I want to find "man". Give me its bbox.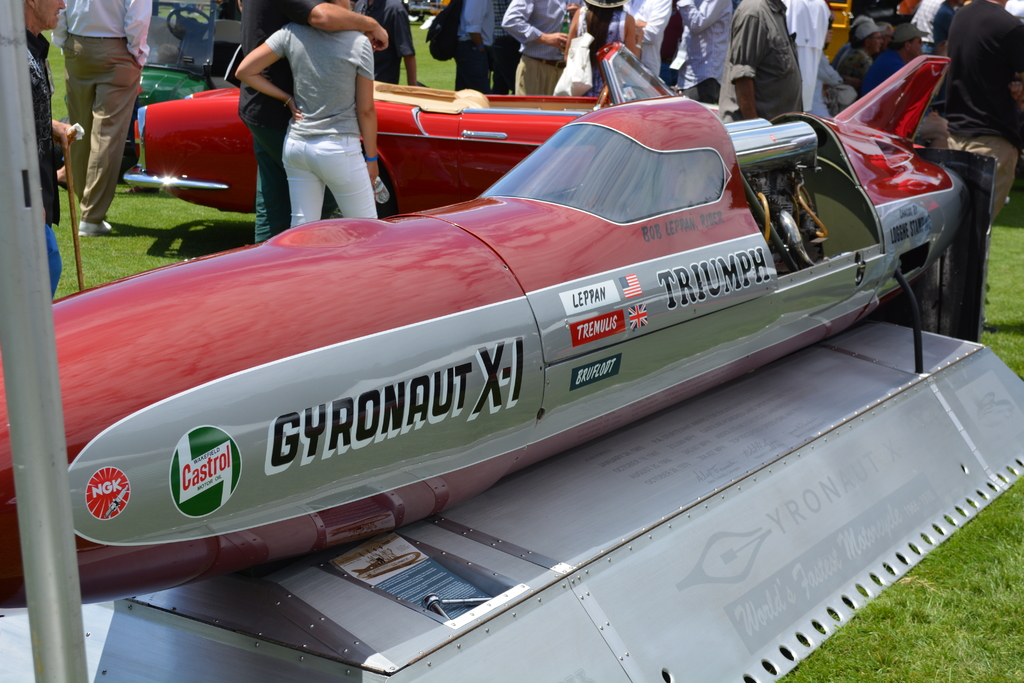
region(239, 0, 388, 241).
